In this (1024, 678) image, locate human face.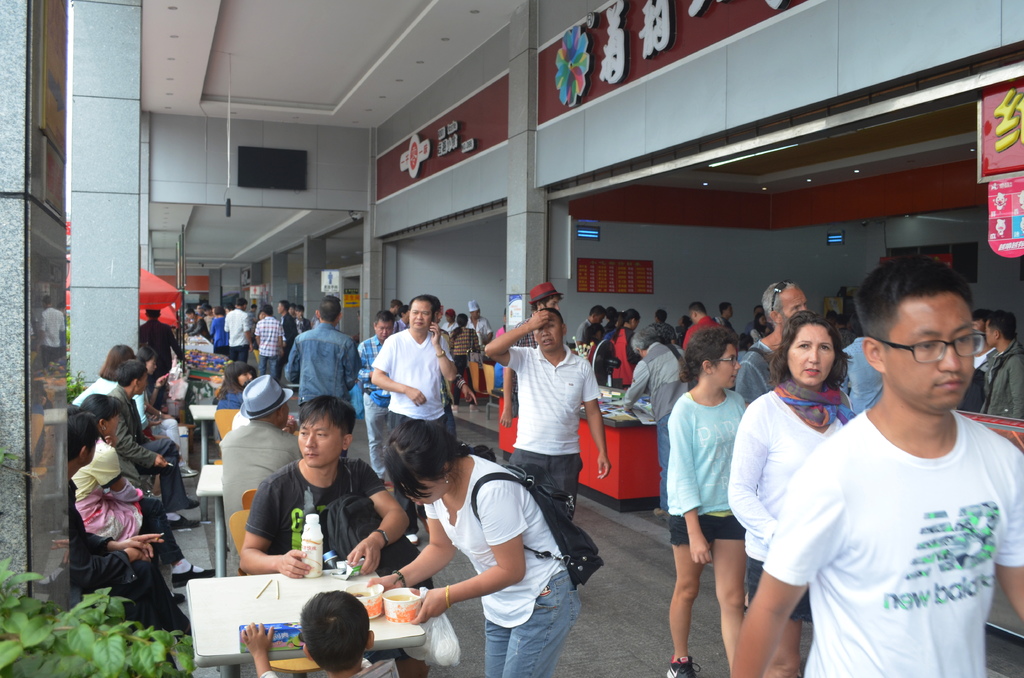
Bounding box: (left=884, top=291, right=980, bottom=411).
